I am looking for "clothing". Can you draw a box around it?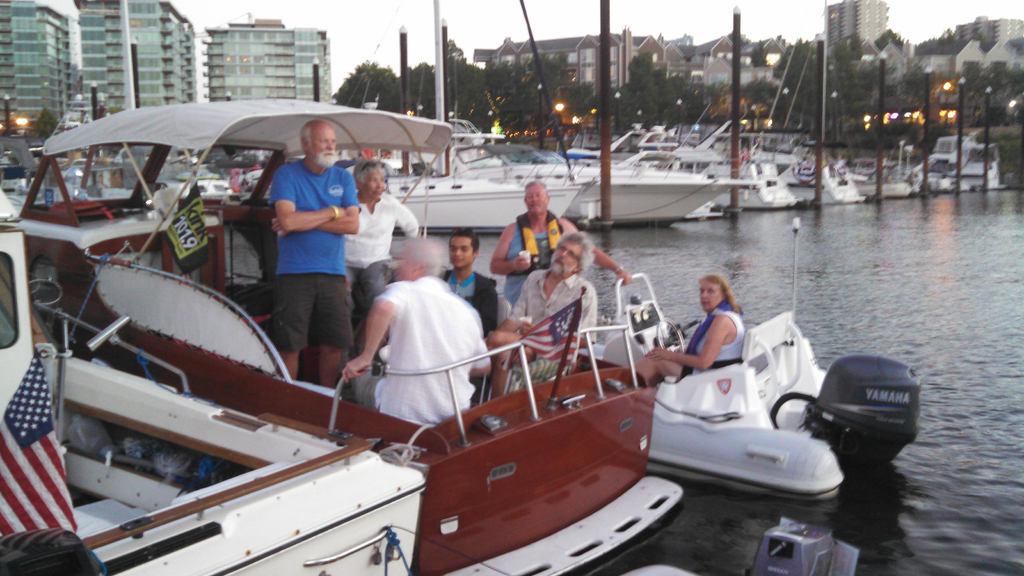
Sure, the bounding box is 490:207:598:297.
